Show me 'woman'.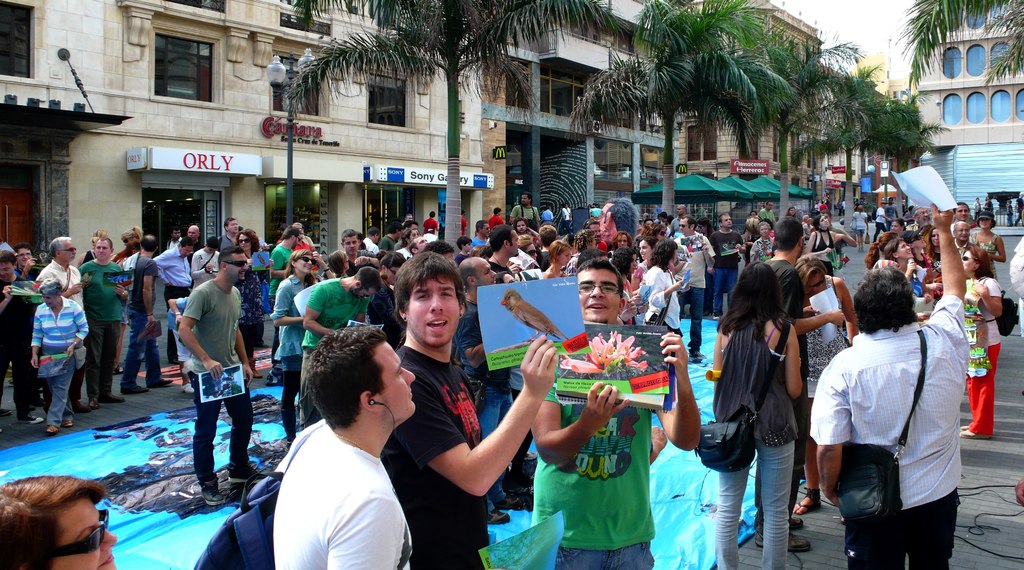
'woman' is here: select_region(365, 249, 408, 351).
